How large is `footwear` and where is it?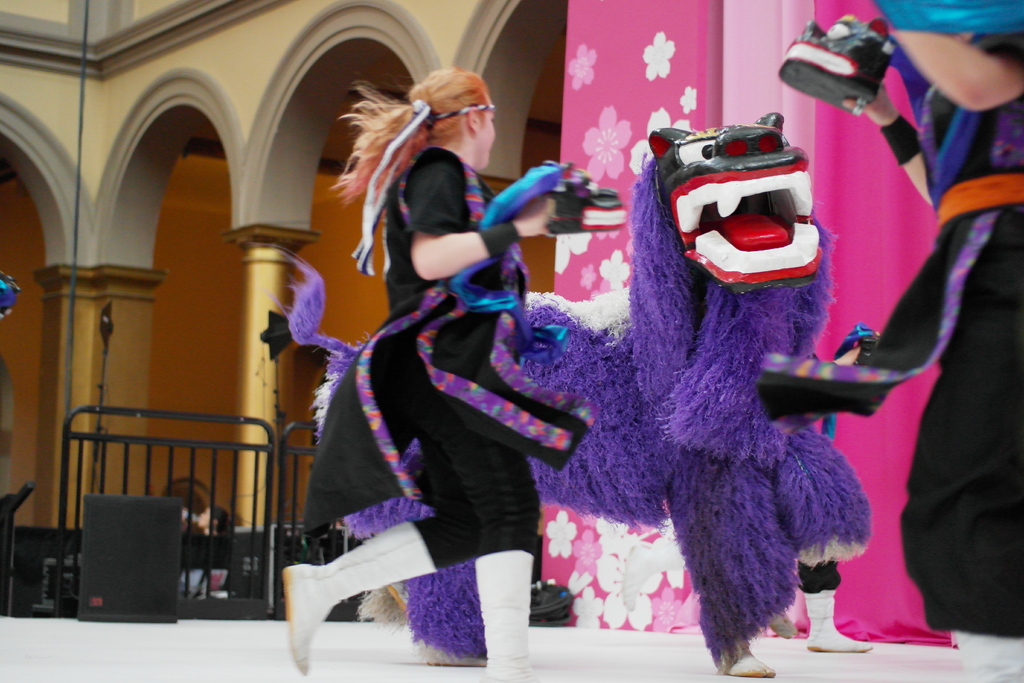
Bounding box: pyautogui.locateOnScreen(472, 548, 545, 682).
